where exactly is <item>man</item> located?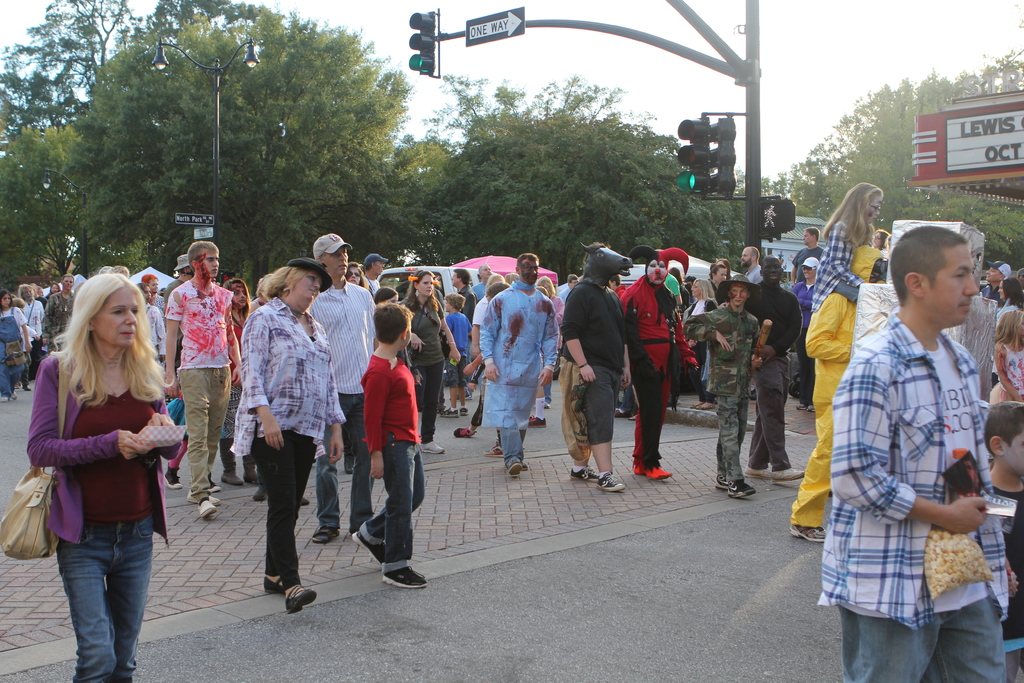
Its bounding box is region(559, 242, 634, 492).
